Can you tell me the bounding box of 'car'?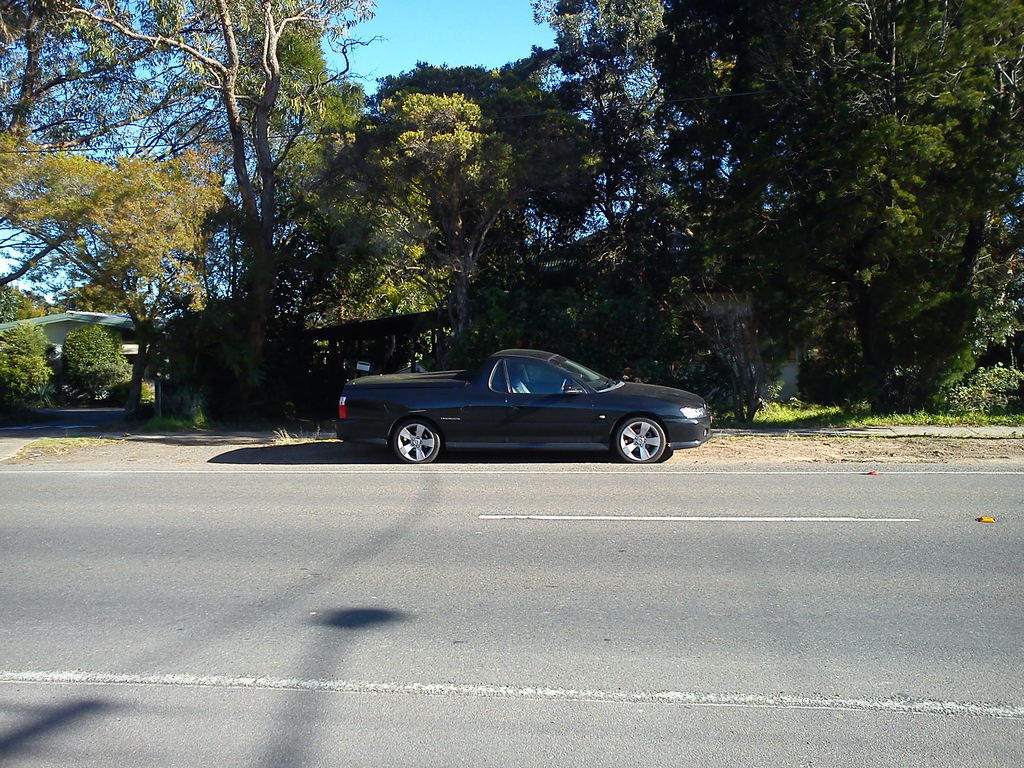
335, 341, 694, 468.
